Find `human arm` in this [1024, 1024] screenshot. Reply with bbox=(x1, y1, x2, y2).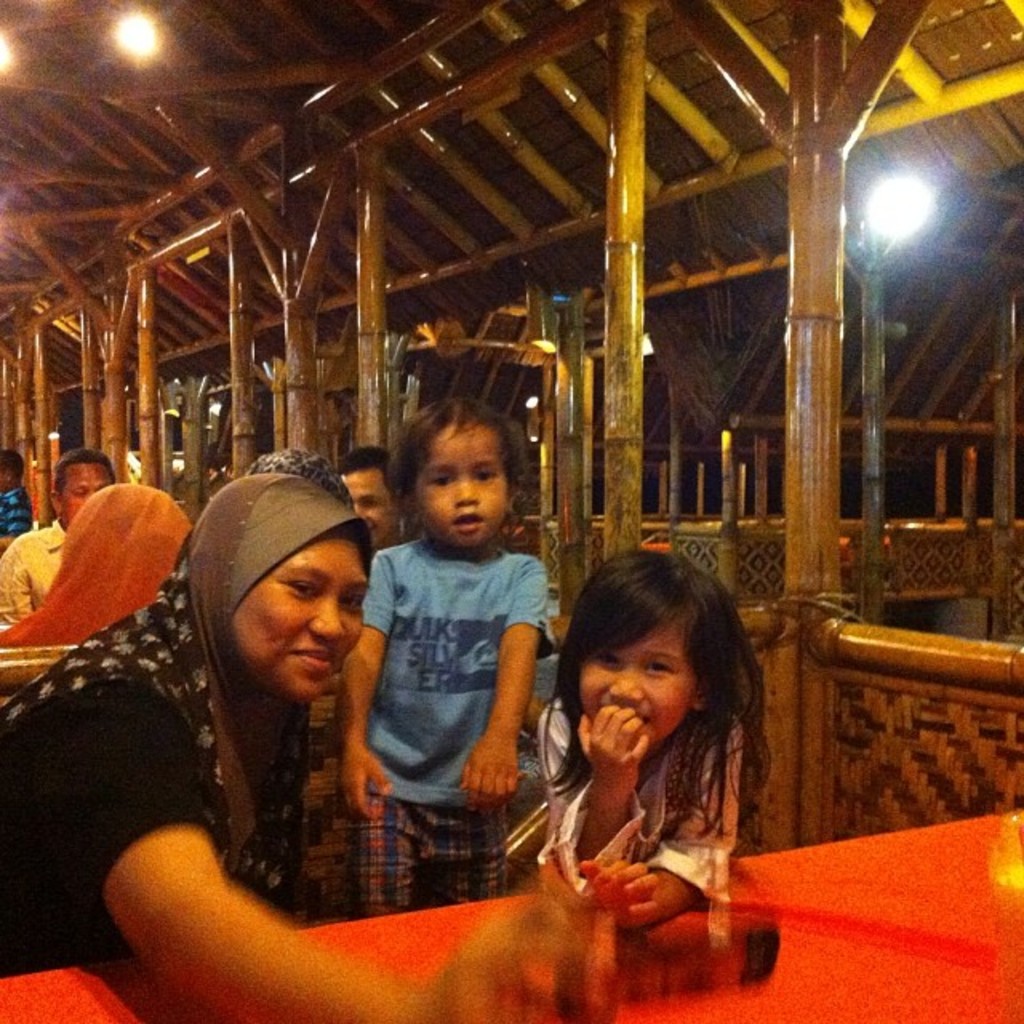
bbox=(0, 498, 34, 555).
